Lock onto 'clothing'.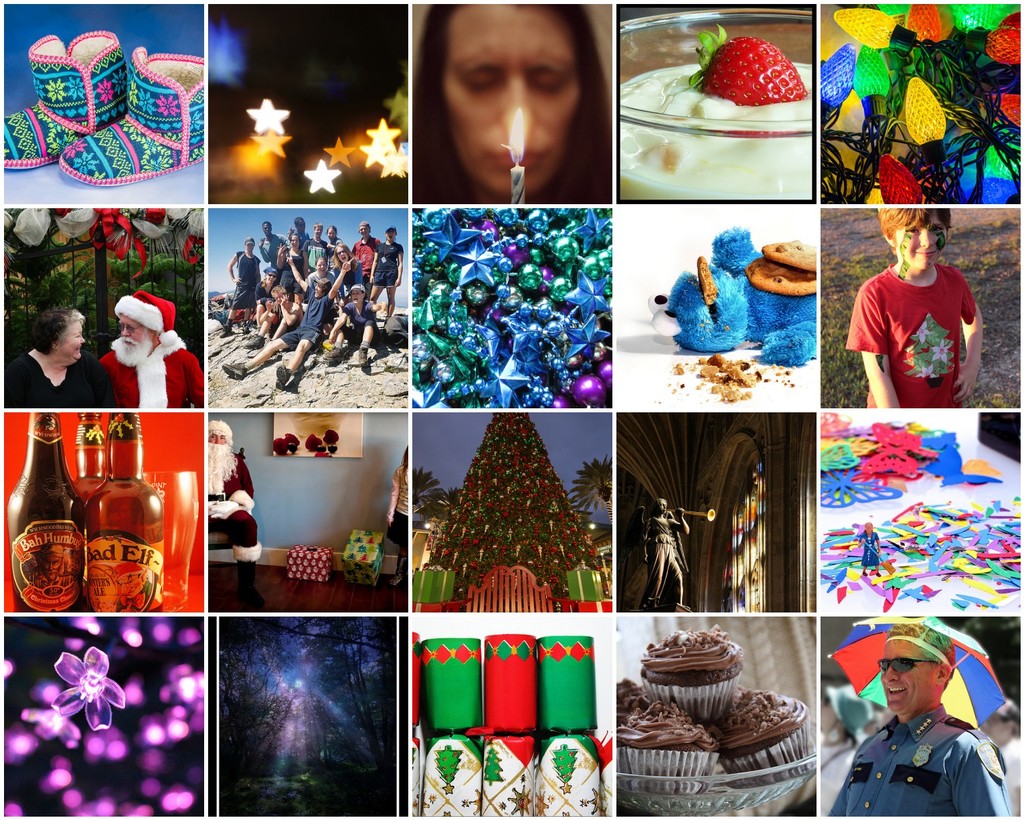
Locked: <box>258,276,274,308</box>.
